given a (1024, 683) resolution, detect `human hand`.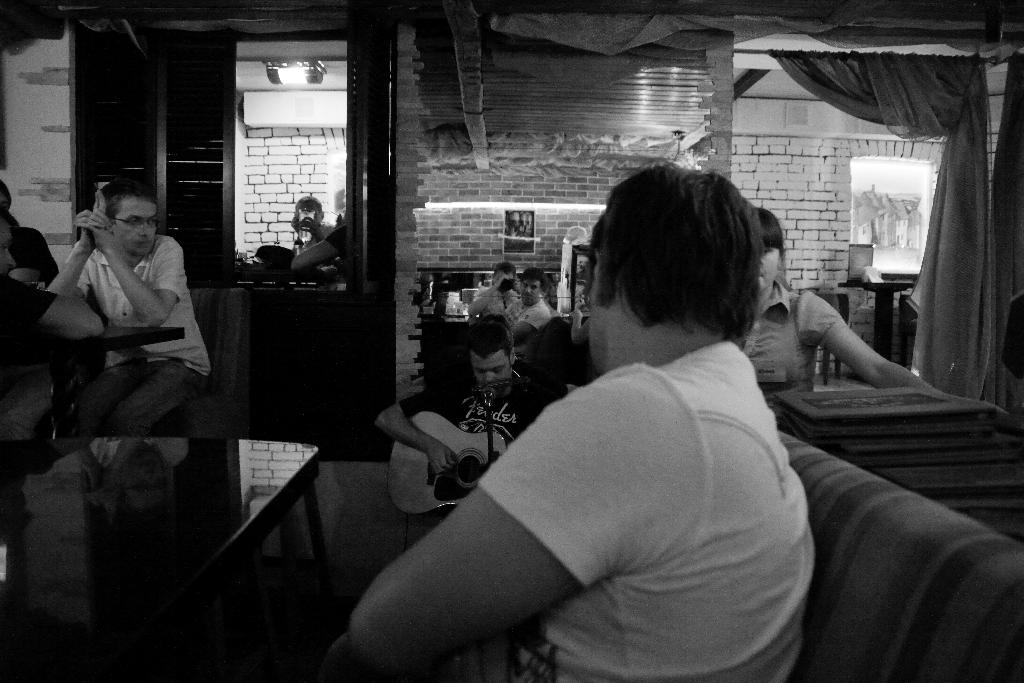
bbox=(72, 188, 121, 252).
